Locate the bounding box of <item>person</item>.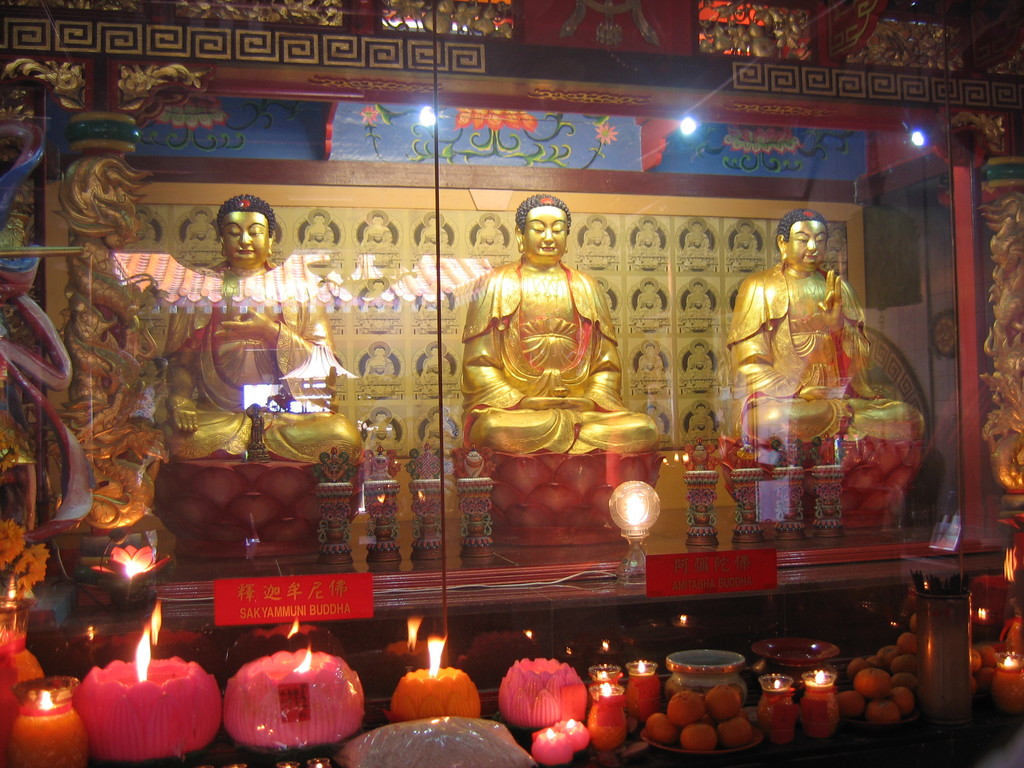
Bounding box: left=157, top=192, right=366, bottom=457.
